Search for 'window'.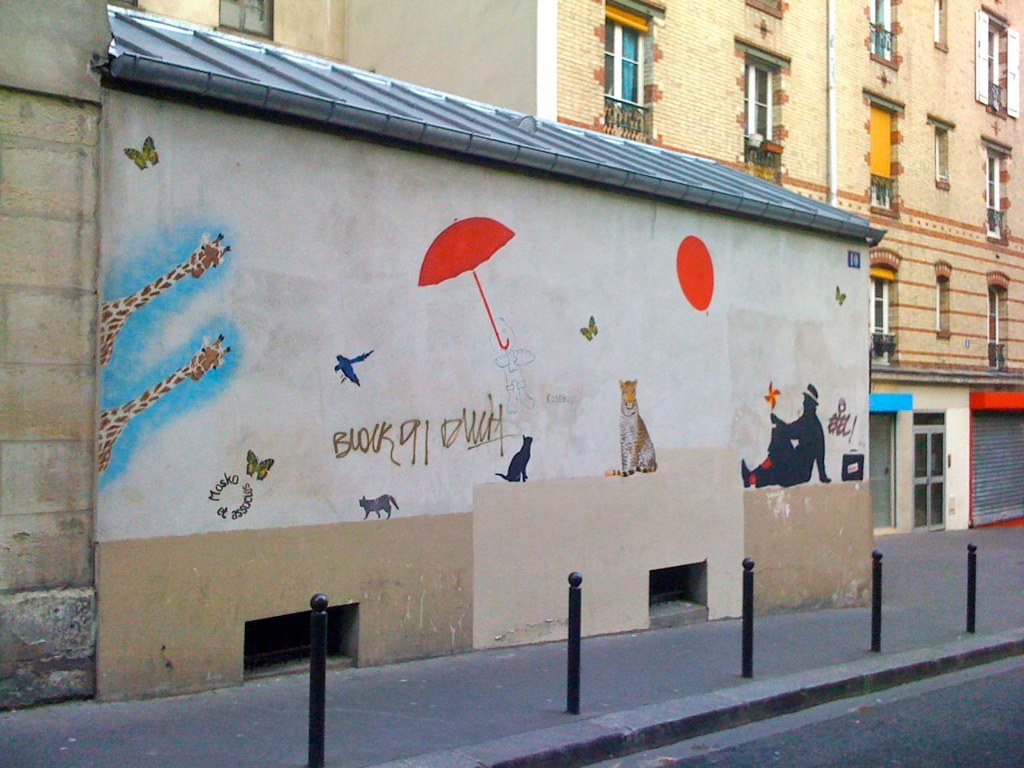
Found at detection(929, 0, 951, 52).
